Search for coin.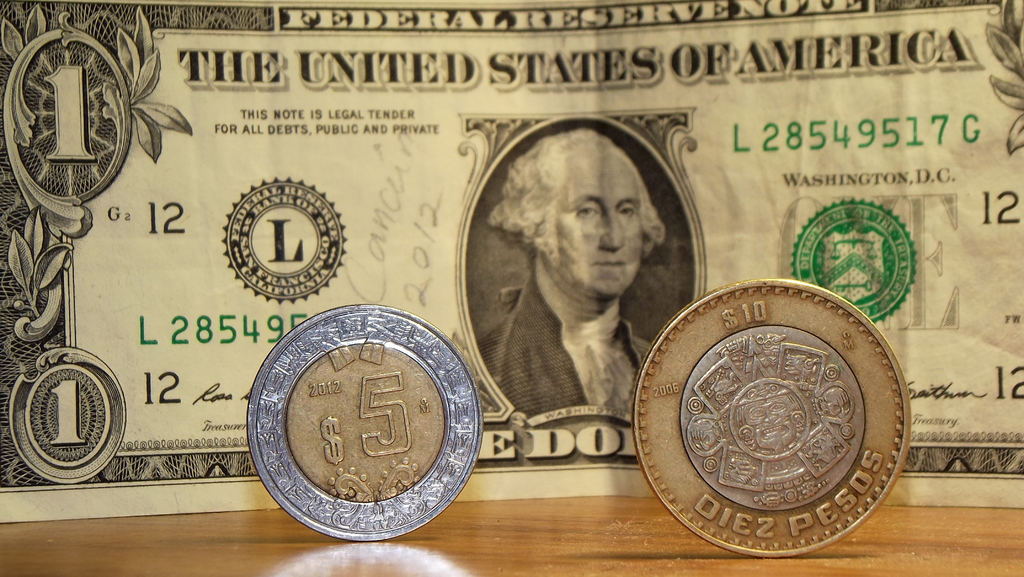
Found at locate(628, 277, 902, 548).
